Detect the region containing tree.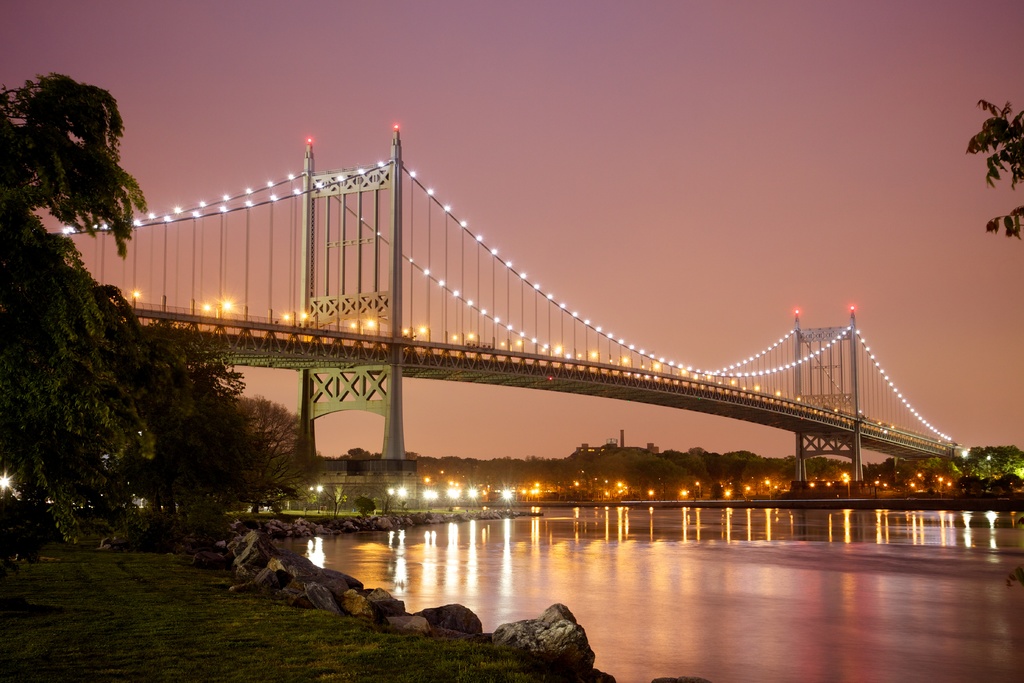
(x1=0, y1=72, x2=185, y2=499).
